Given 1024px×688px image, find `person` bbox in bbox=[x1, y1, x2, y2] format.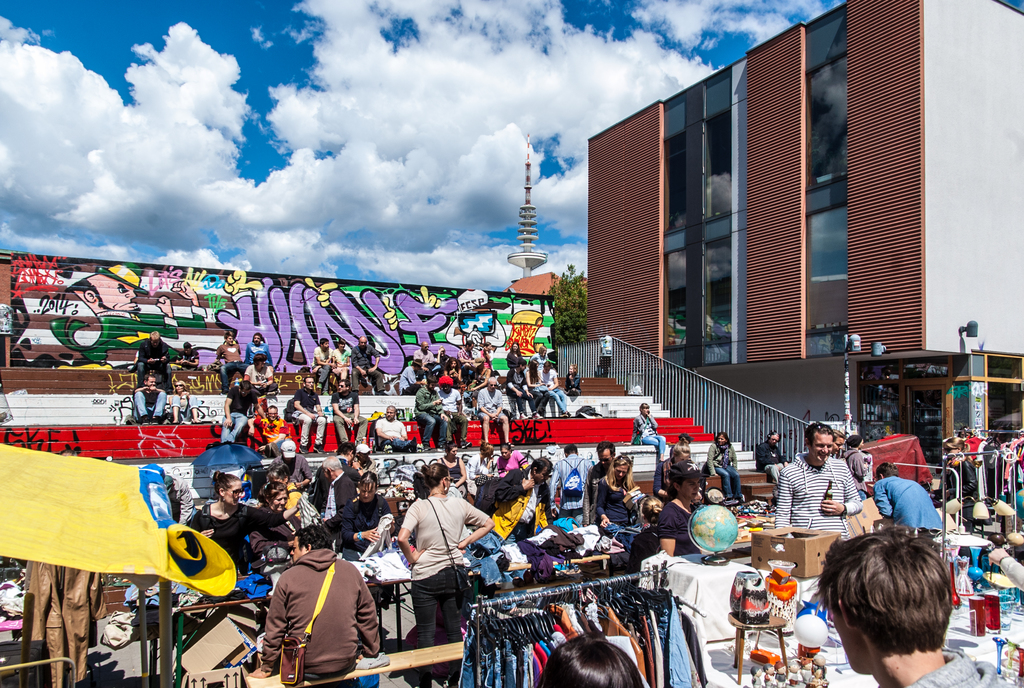
bbox=[628, 398, 661, 460].
